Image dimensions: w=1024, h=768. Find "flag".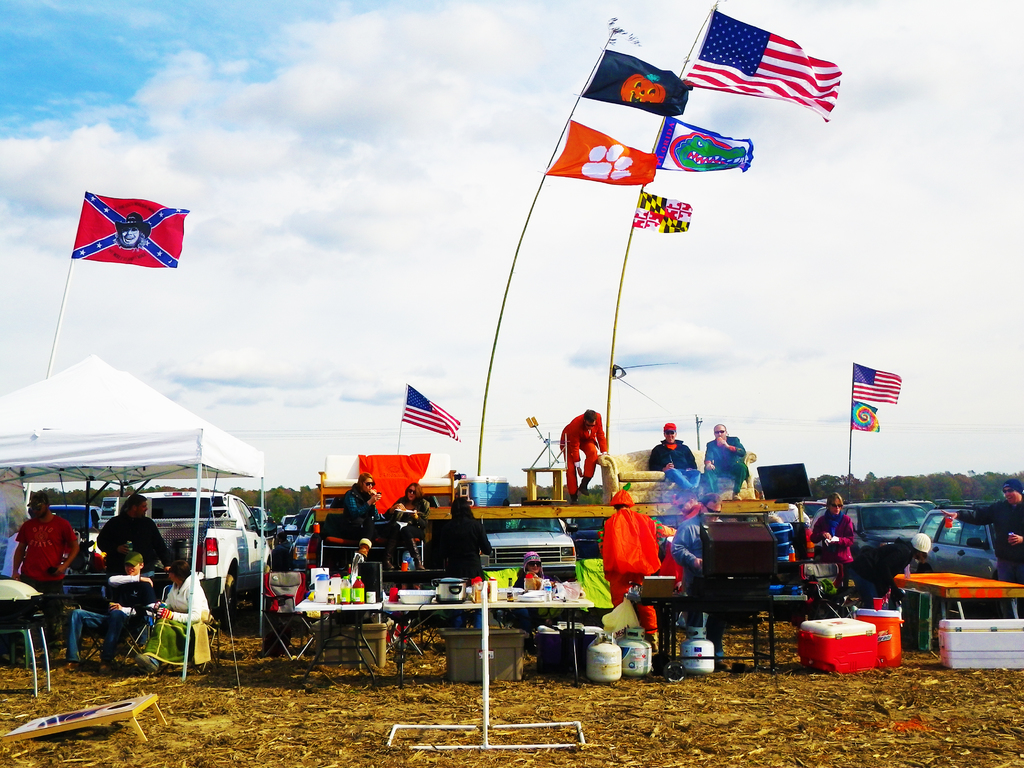
crop(68, 188, 192, 270).
